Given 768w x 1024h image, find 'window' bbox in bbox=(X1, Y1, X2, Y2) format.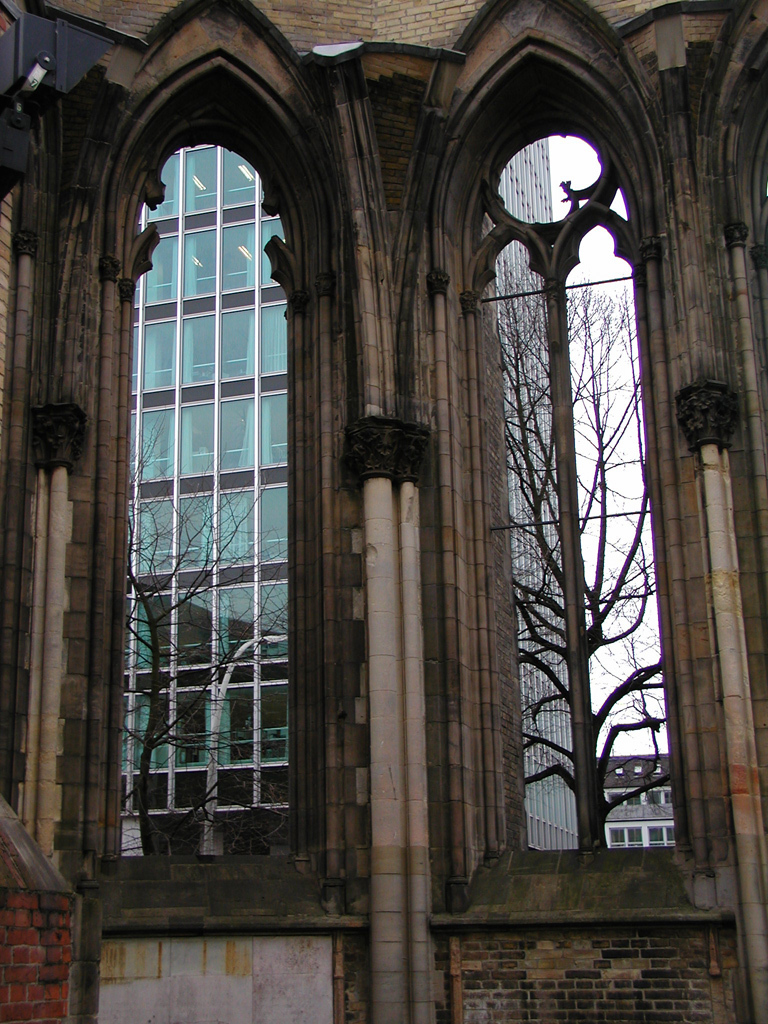
bbox=(602, 787, 639, 803).
